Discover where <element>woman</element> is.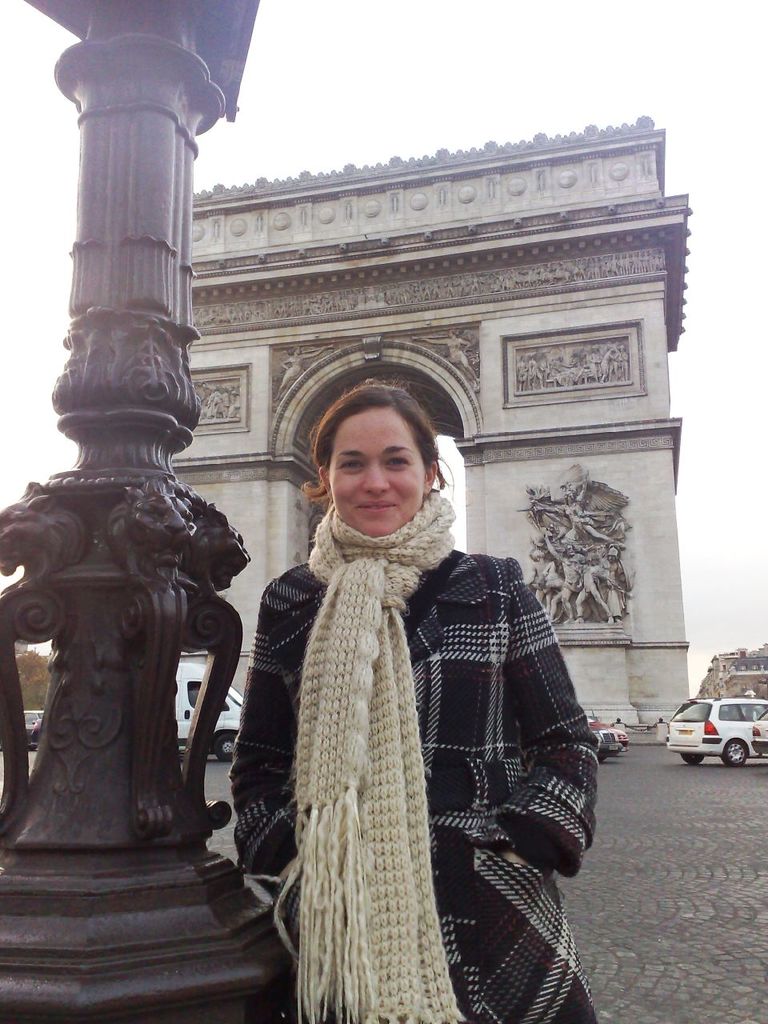
Discovered at (418,326,480,386).
